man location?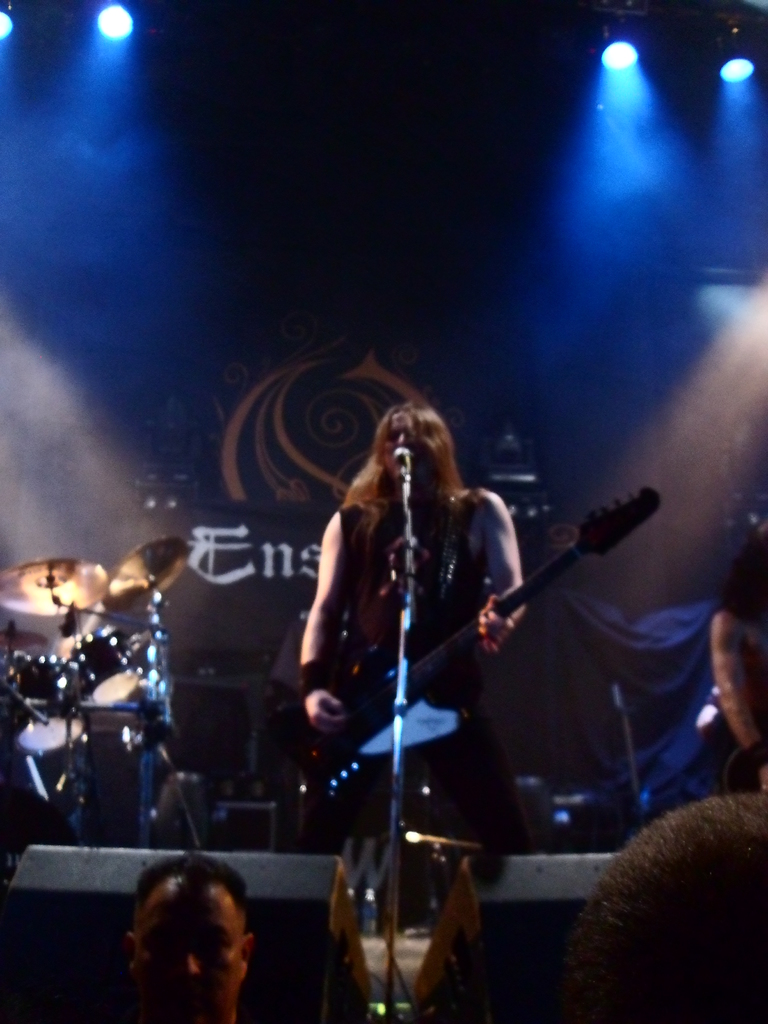
detection(89, 858, 291, 1023)
